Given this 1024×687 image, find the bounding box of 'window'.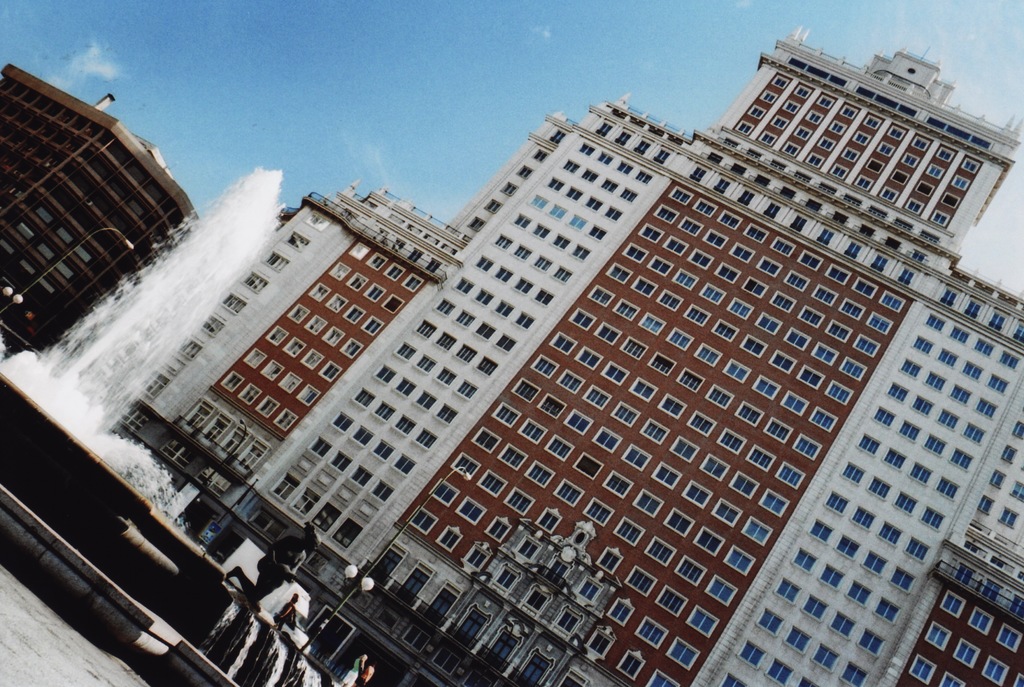
bbox=(681, 303, 710, 325).
